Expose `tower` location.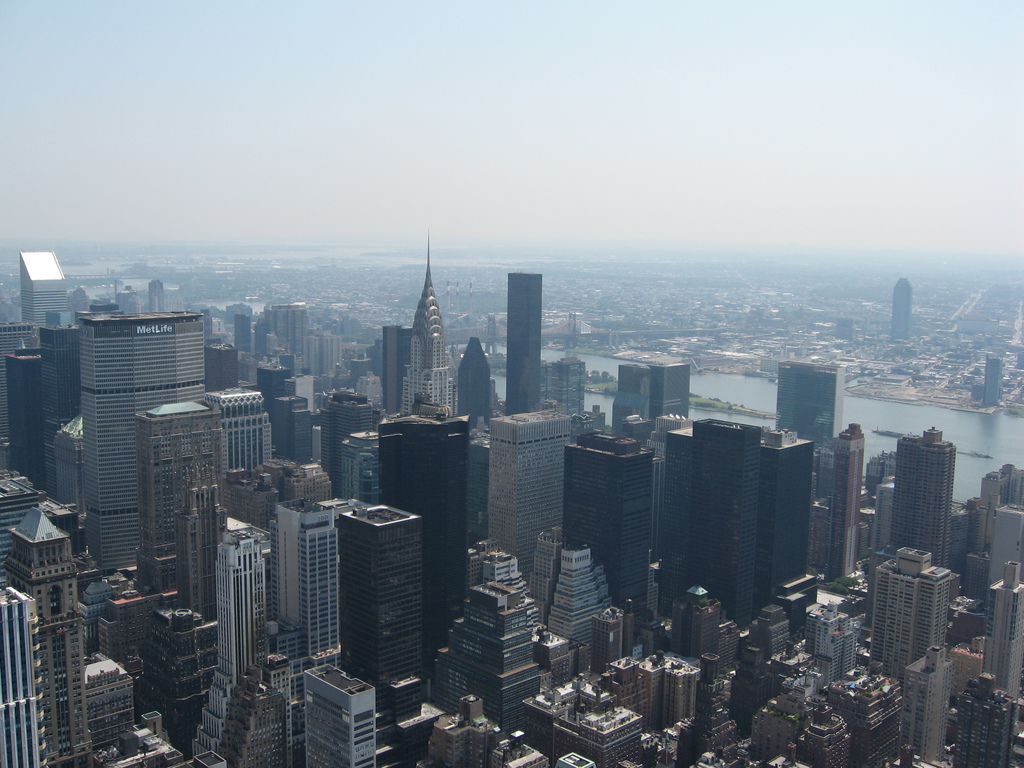
Exposed at [x1=428, y1=579, x2=538, y2=735].
